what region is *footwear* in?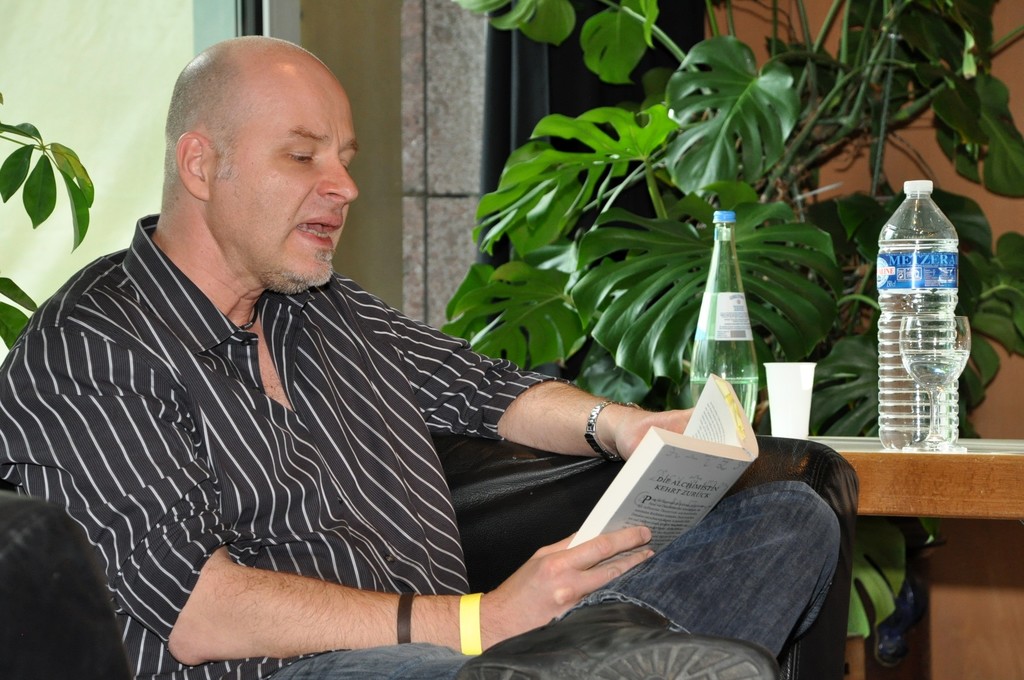
445 591 773 679.
